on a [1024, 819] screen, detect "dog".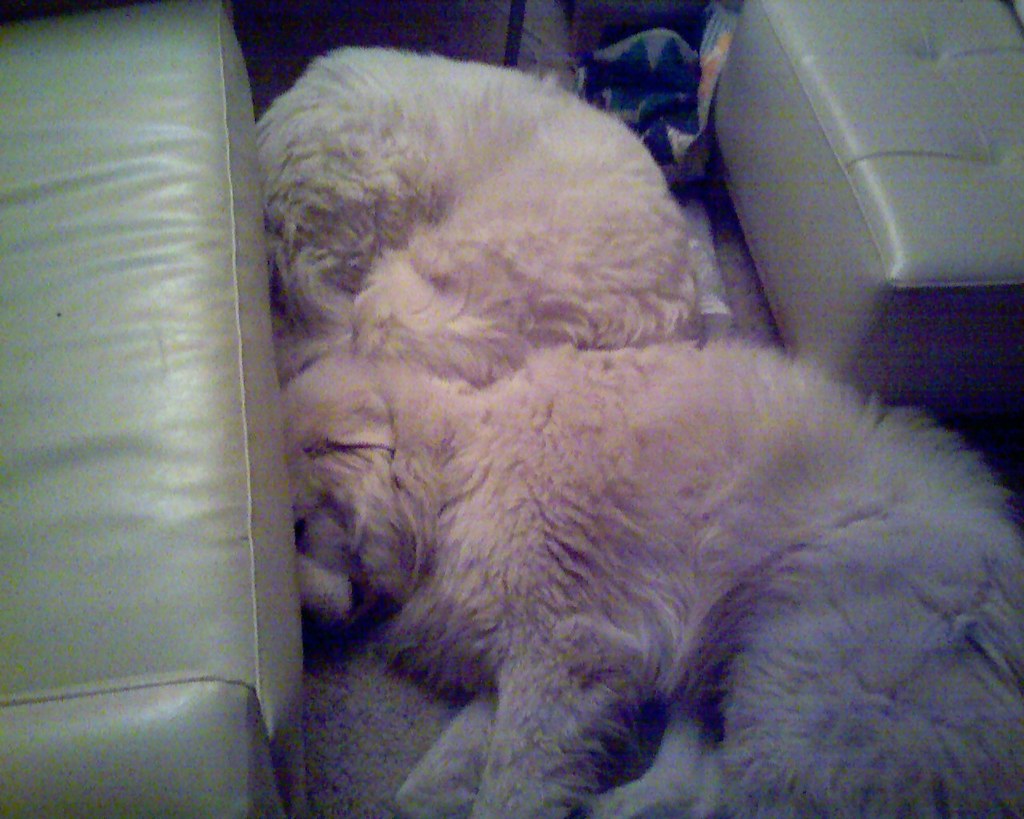
select_region(287, 352, 1023, 818).
